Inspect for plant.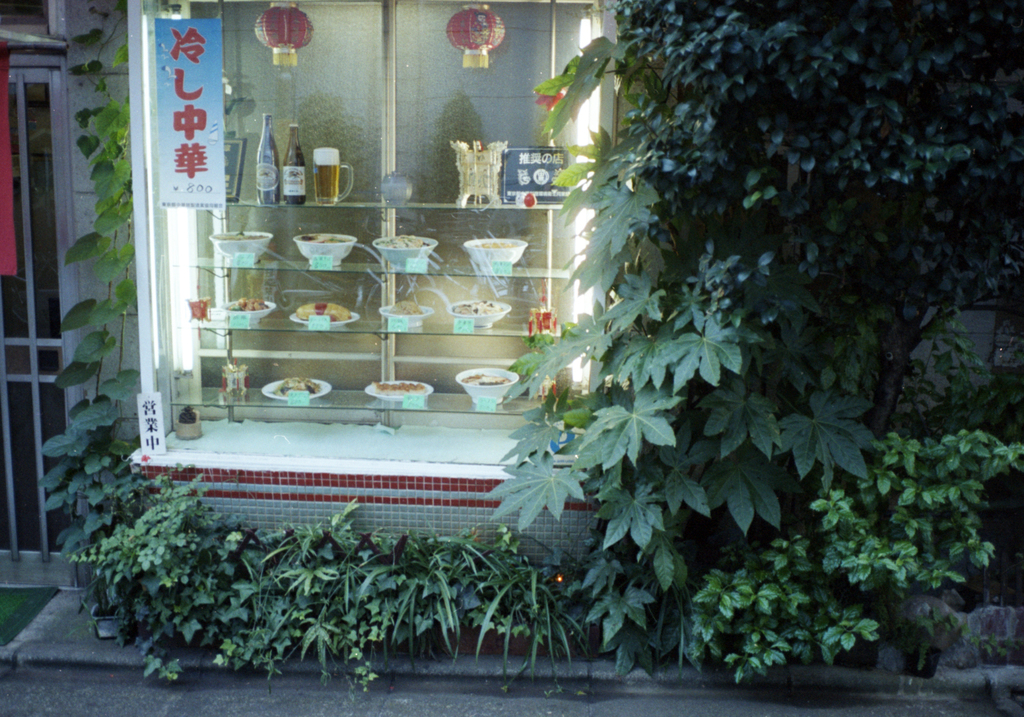
Inspection: <box>37,0,147,553</box>.
